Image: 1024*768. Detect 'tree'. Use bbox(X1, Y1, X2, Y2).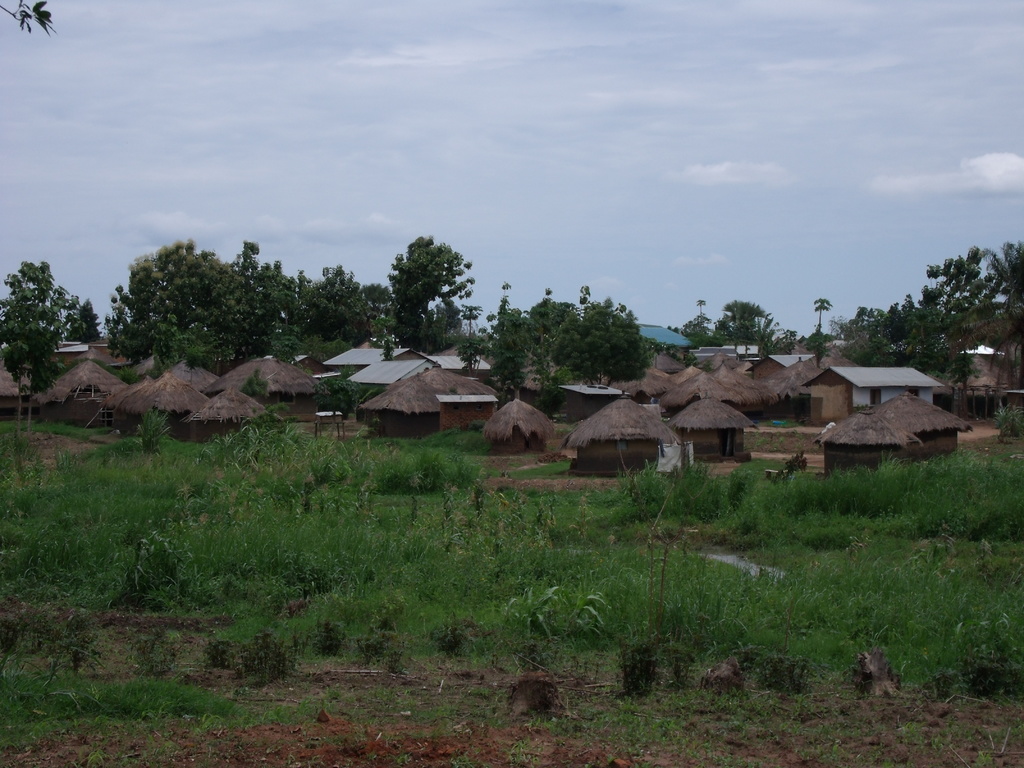
bbox(465, 274, 655, 408).
